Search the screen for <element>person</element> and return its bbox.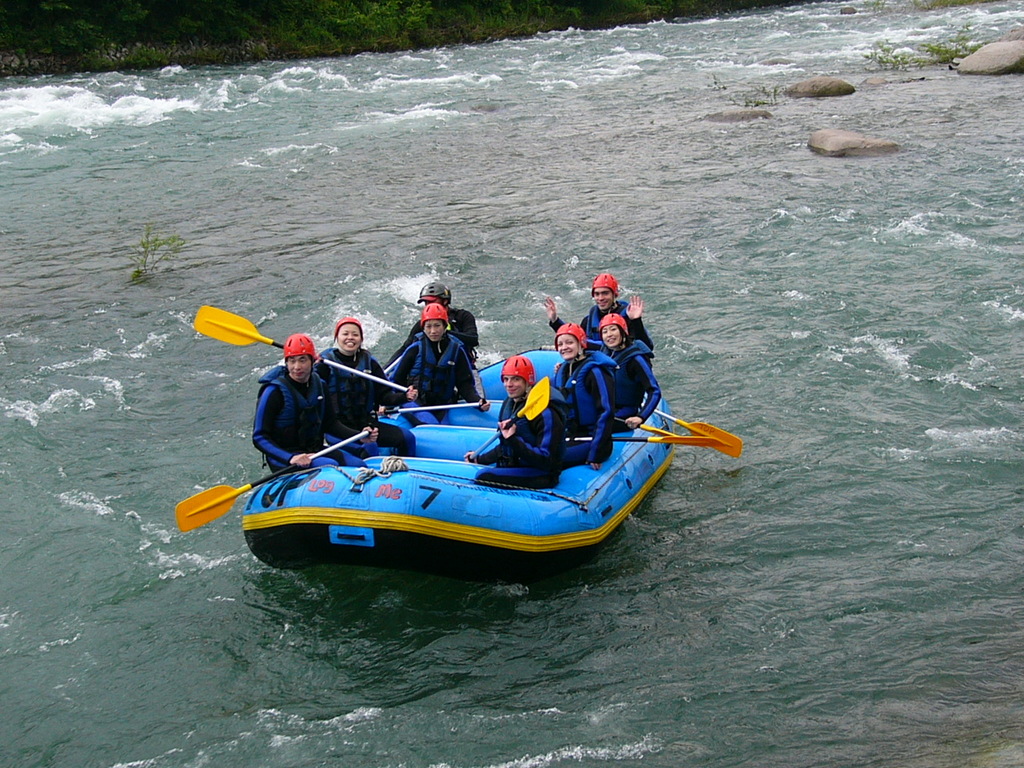
Found: box=[459, 354, 571, 494].
